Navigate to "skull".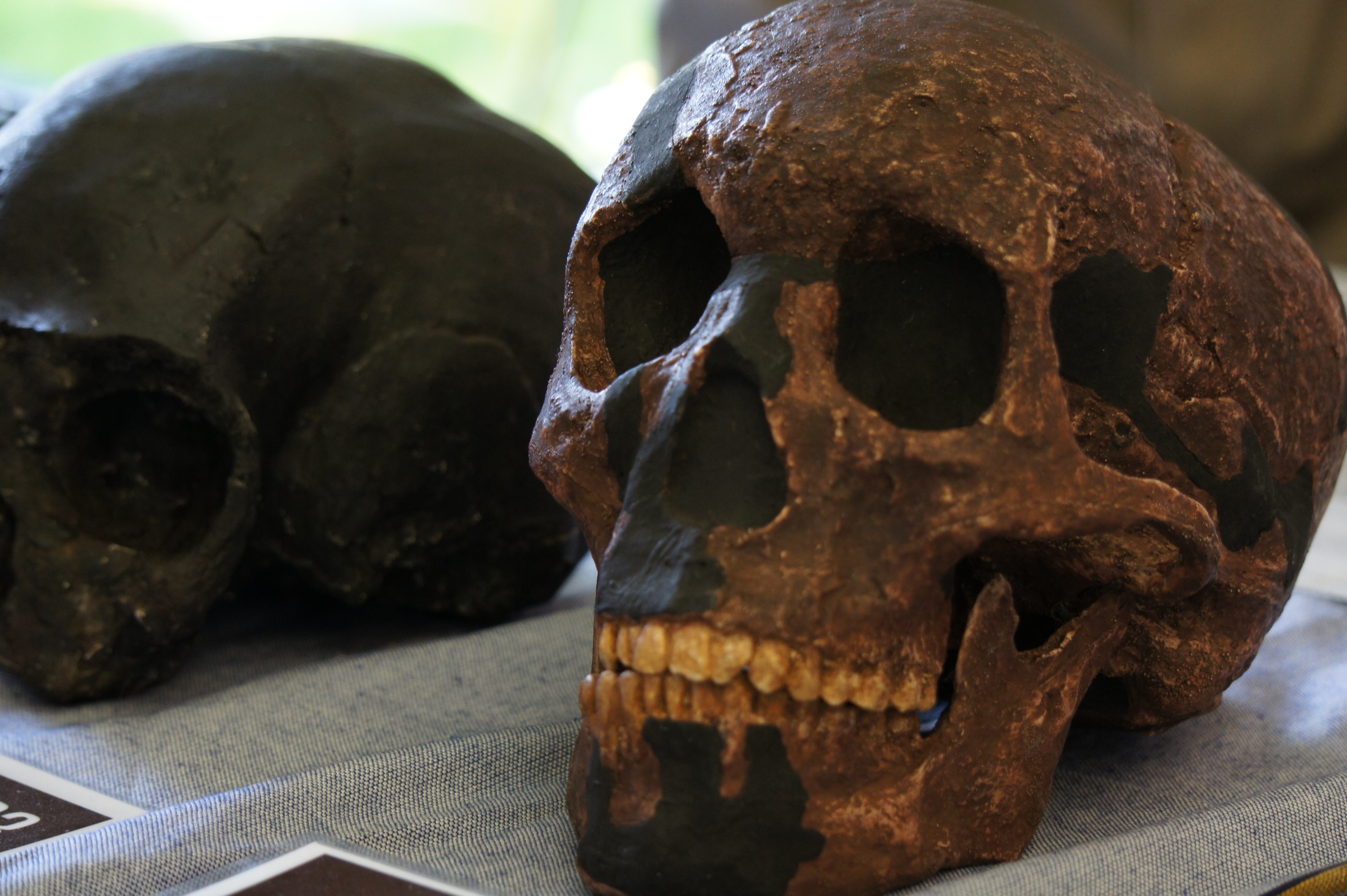
Navigation target: {"x1": 156, "y1": 0, "x2": 395, "y2": 262}.
